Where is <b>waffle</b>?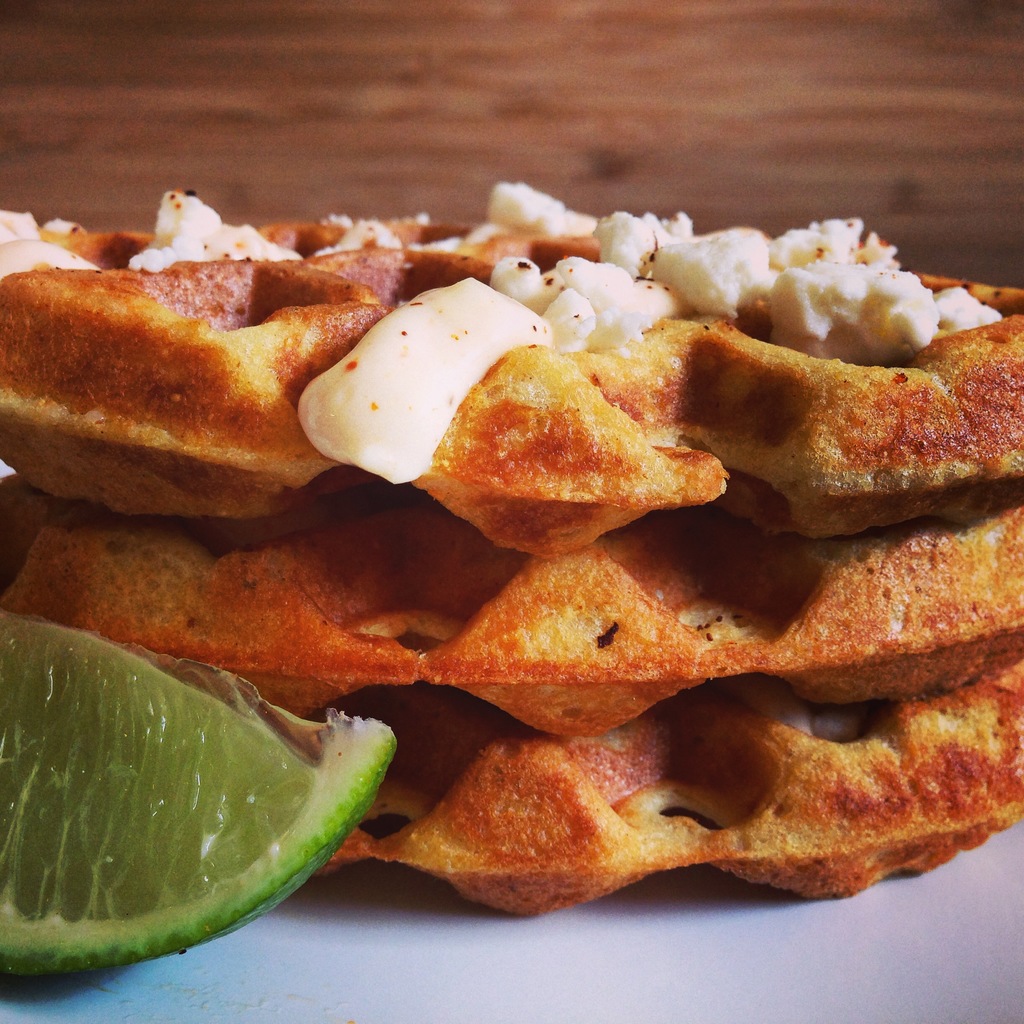
Rect(4, 491, 1023, 741).
